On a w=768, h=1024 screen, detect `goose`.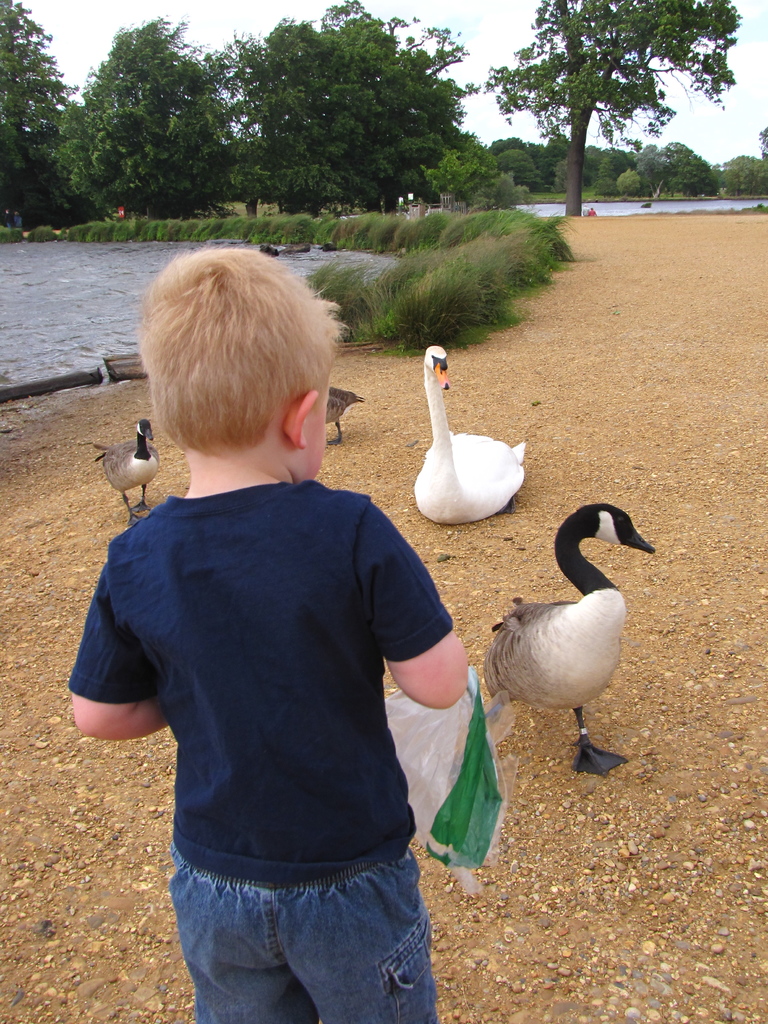
{"x1": 479, "y1": 508, "x2": 655, "y2": 778}.
